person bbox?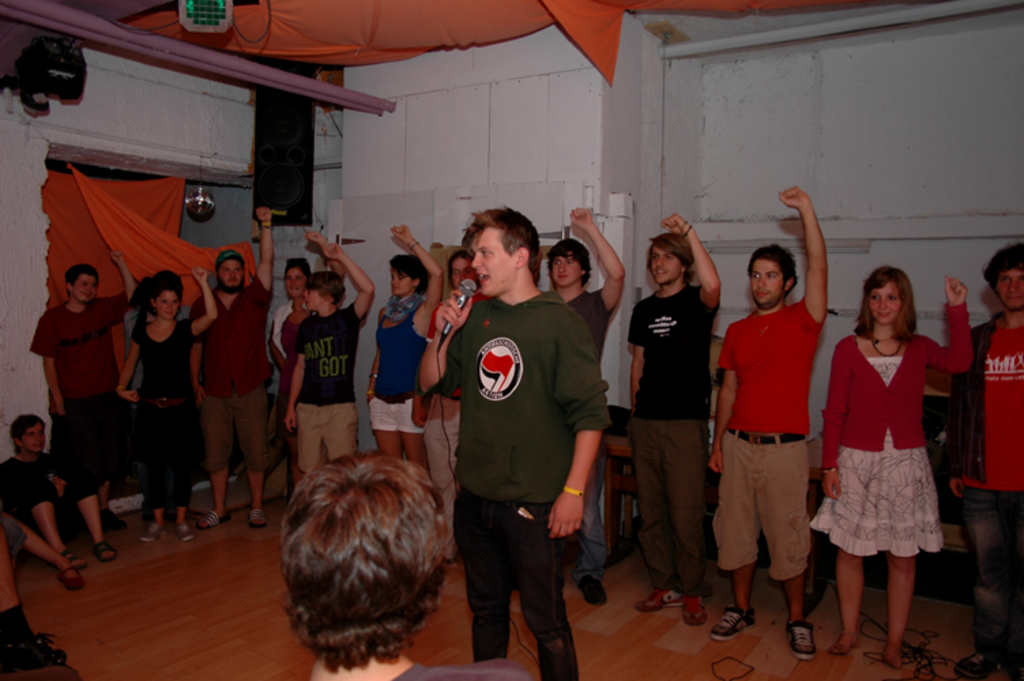
<bbox>617, 212, 709, 624</bbox>
